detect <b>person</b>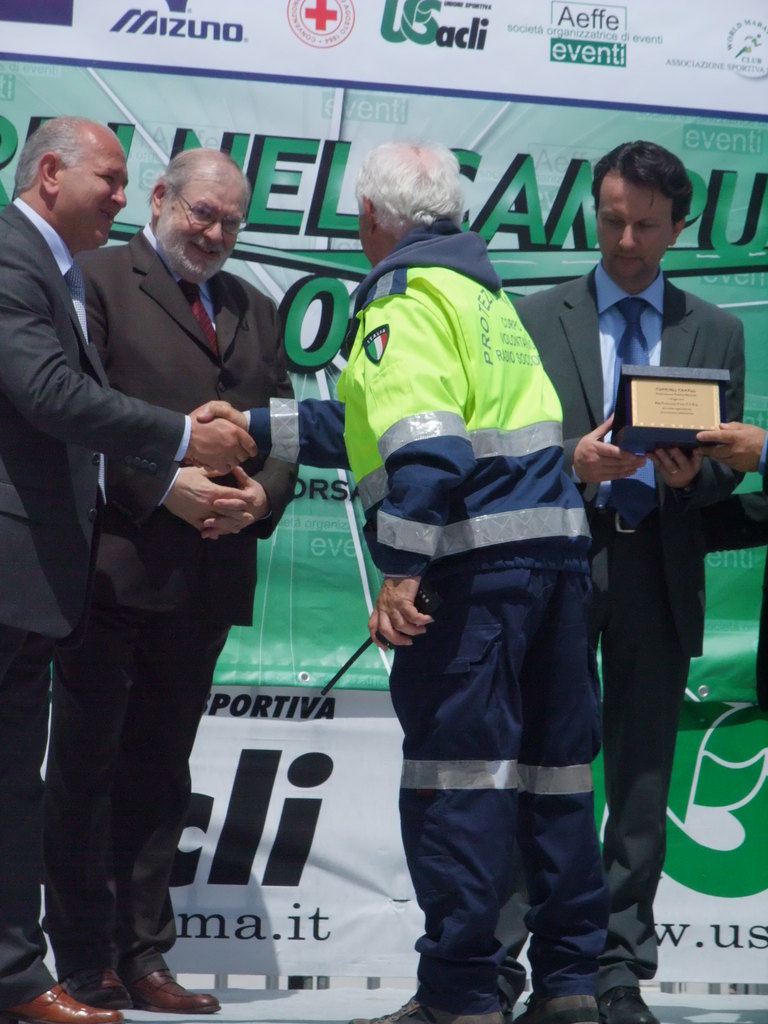
x1=0, y1=111, x2=260, y2=1011
